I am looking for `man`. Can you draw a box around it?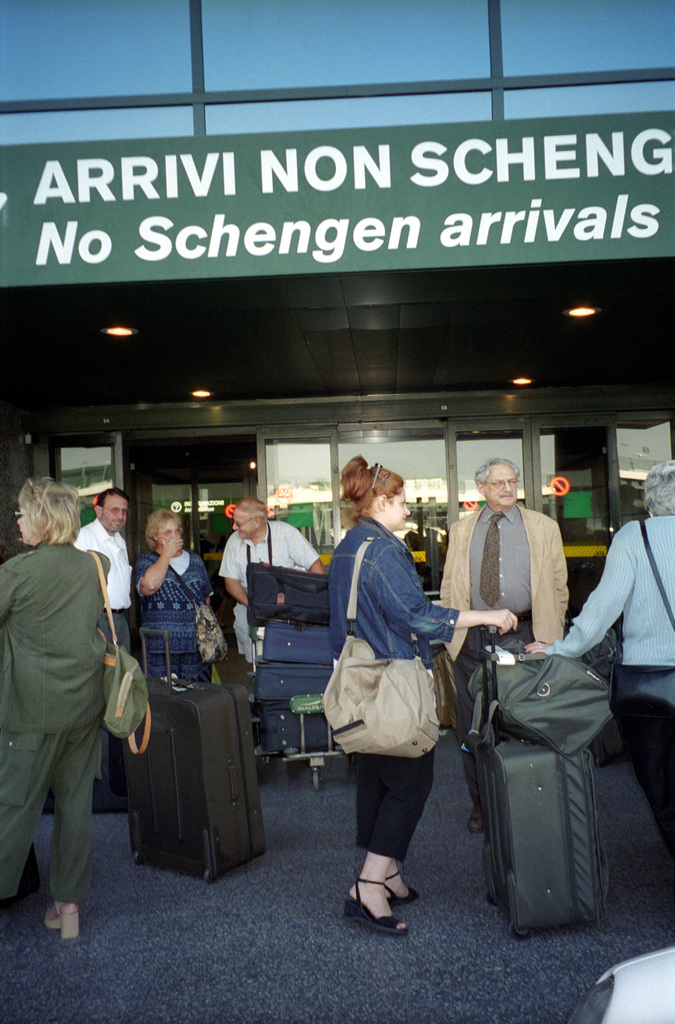
Sure, the bounding box is bbox(209, 496, 329, 660).
